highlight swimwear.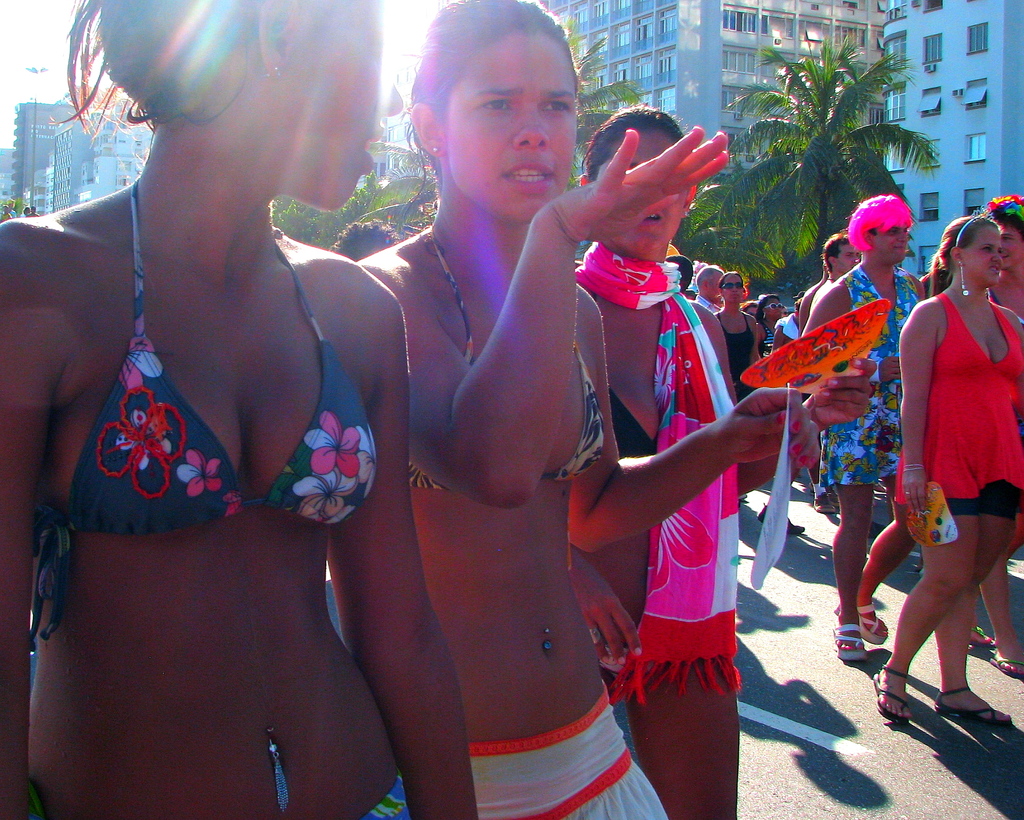
Highlighted region: 23,170,384,643.
